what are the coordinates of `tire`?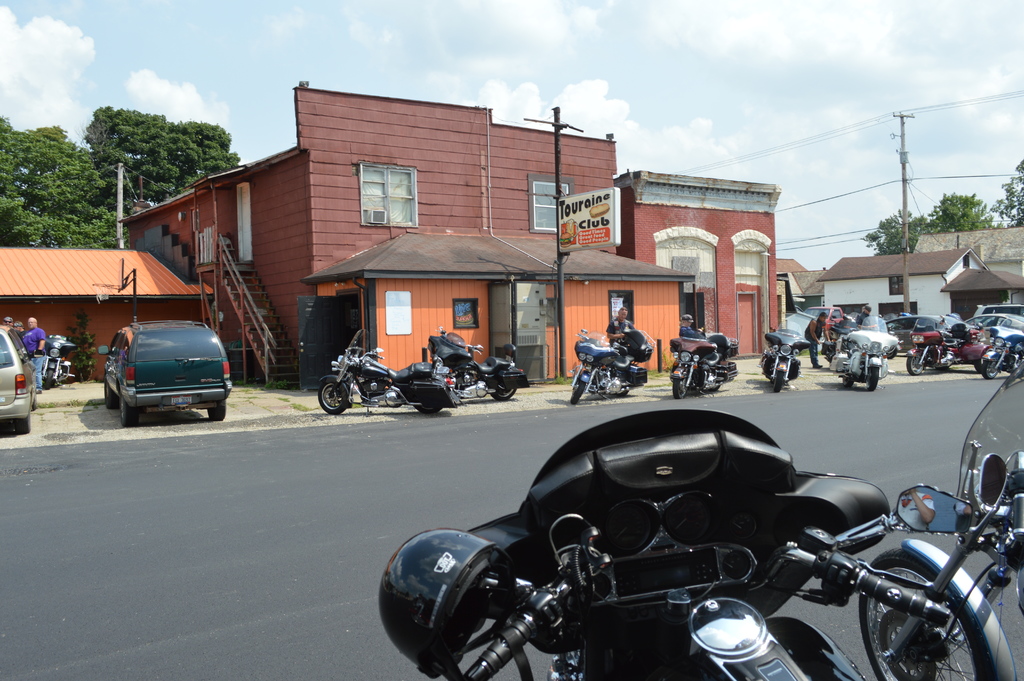
region(790, 346, 802, 357).
